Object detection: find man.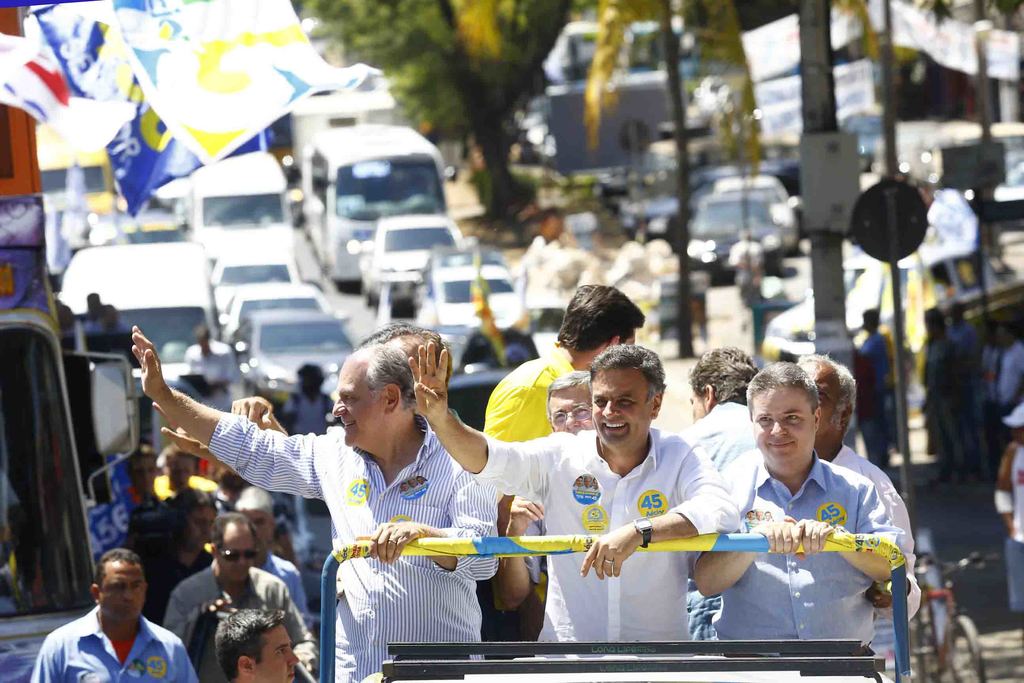
x1=995 y1=404 x2=1023 y2=620.
